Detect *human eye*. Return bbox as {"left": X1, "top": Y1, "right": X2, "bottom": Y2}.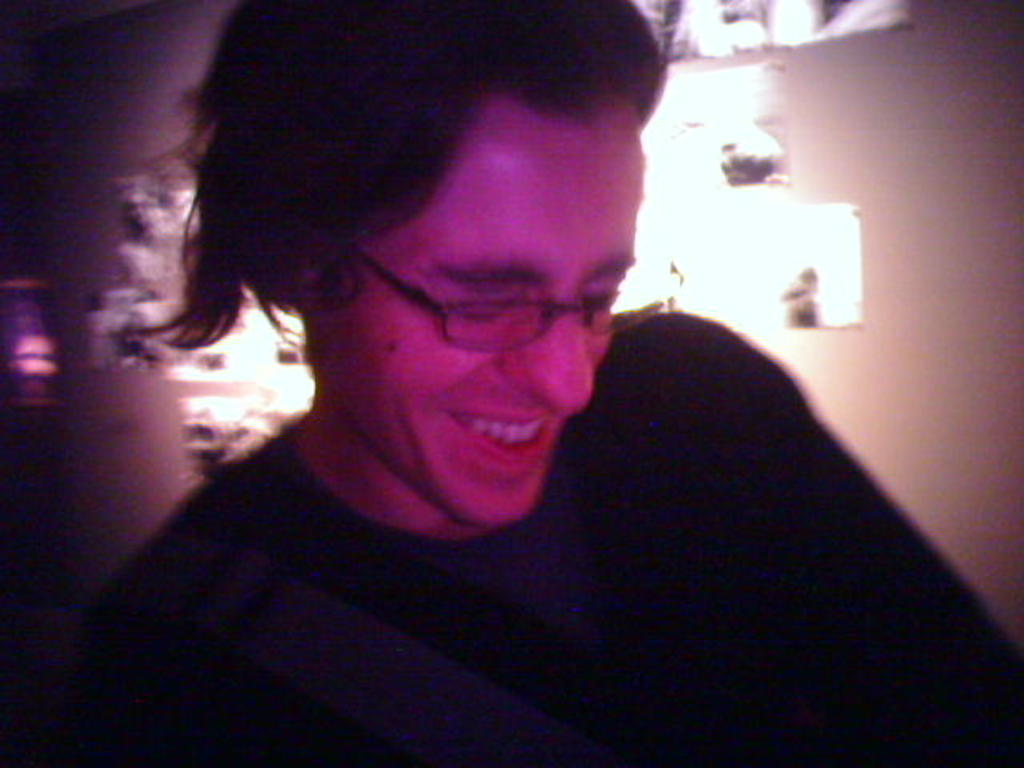
{"left": 584, "top": 282, "right": 622, "bottom": 320}.
